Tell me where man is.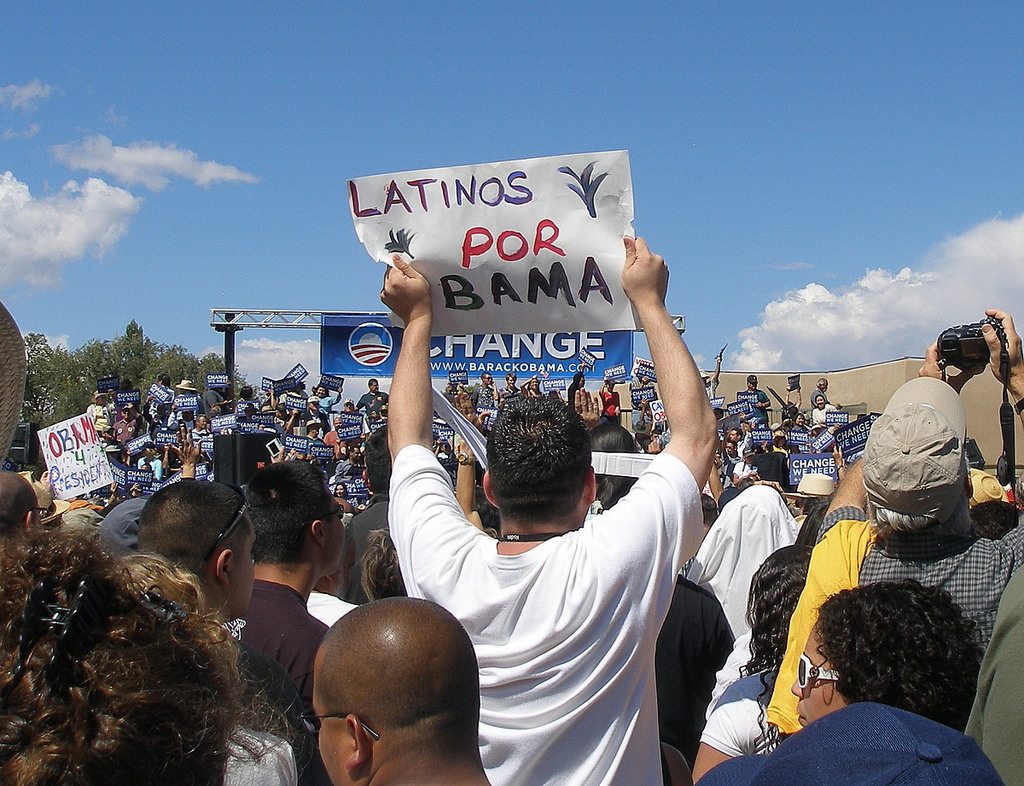
man is at 189/414/207/436.
